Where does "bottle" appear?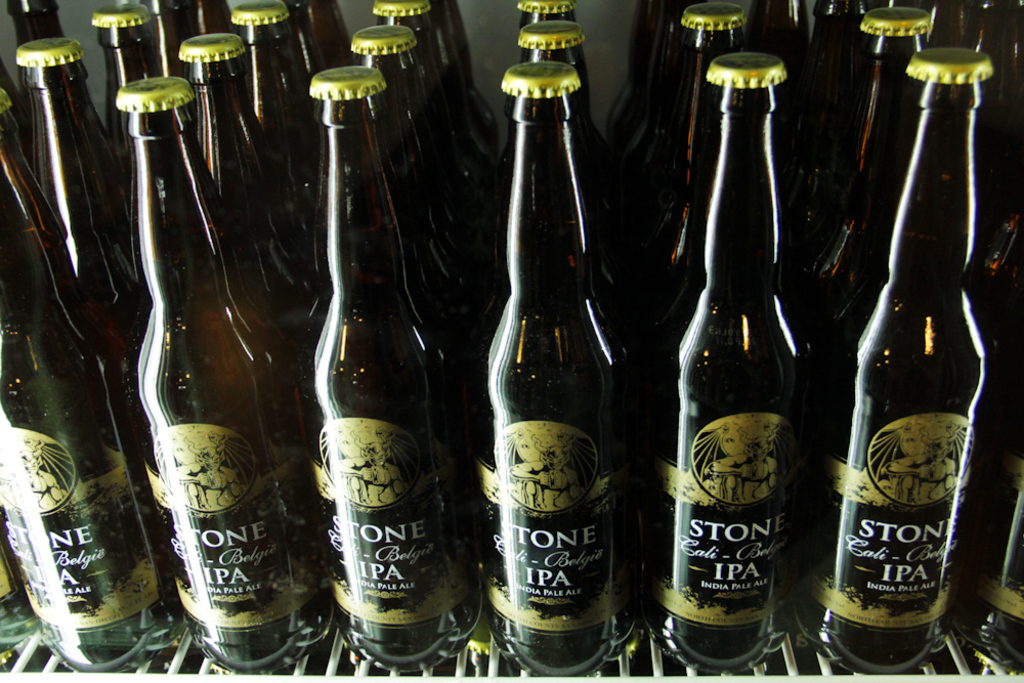
Appears at [x1=797, y1=0, x2=884, y2=237].
